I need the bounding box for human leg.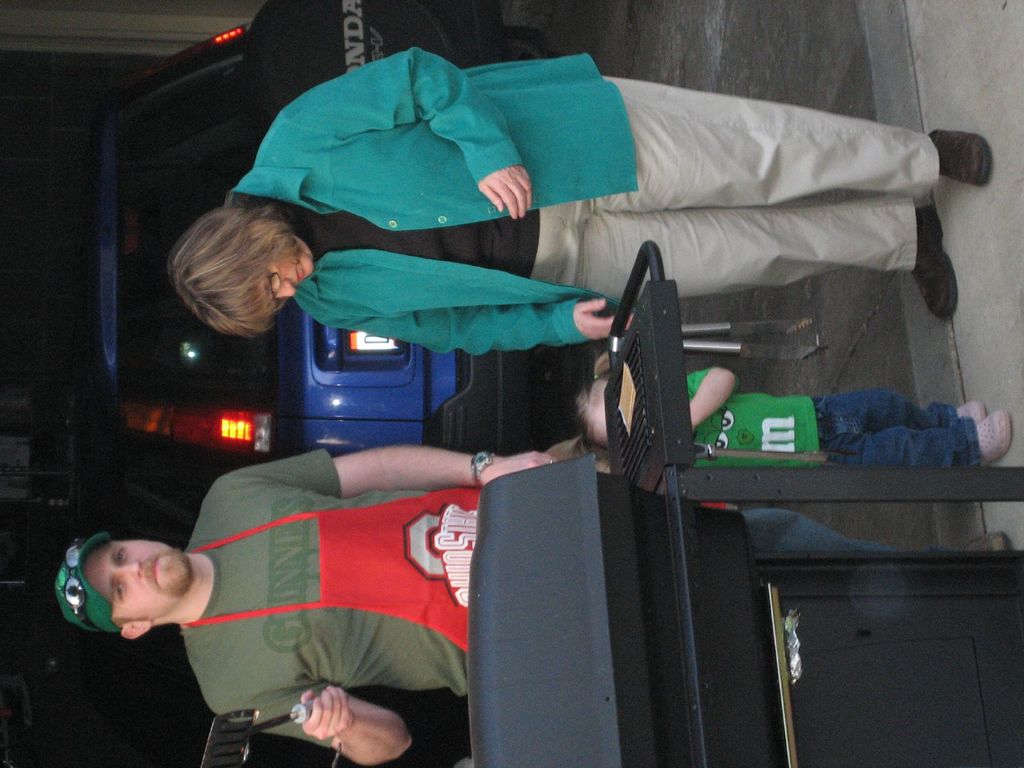
Here it is: crop(812, 390, 984, 440).
